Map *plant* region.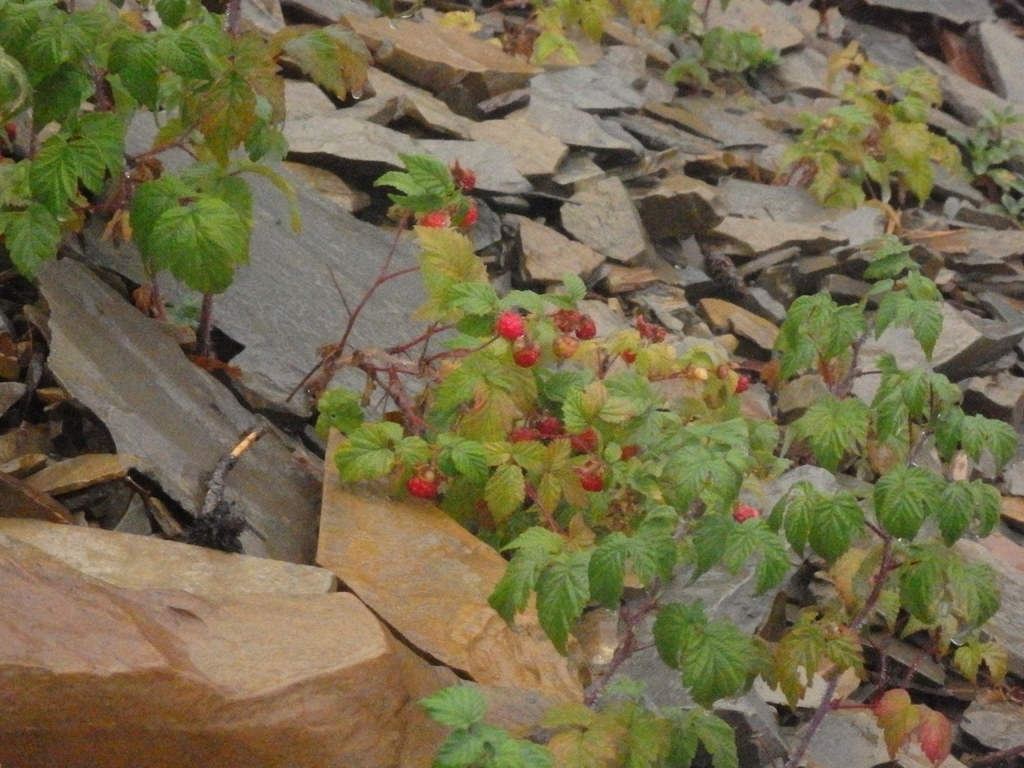
Mapped to 532/0/764/93.
